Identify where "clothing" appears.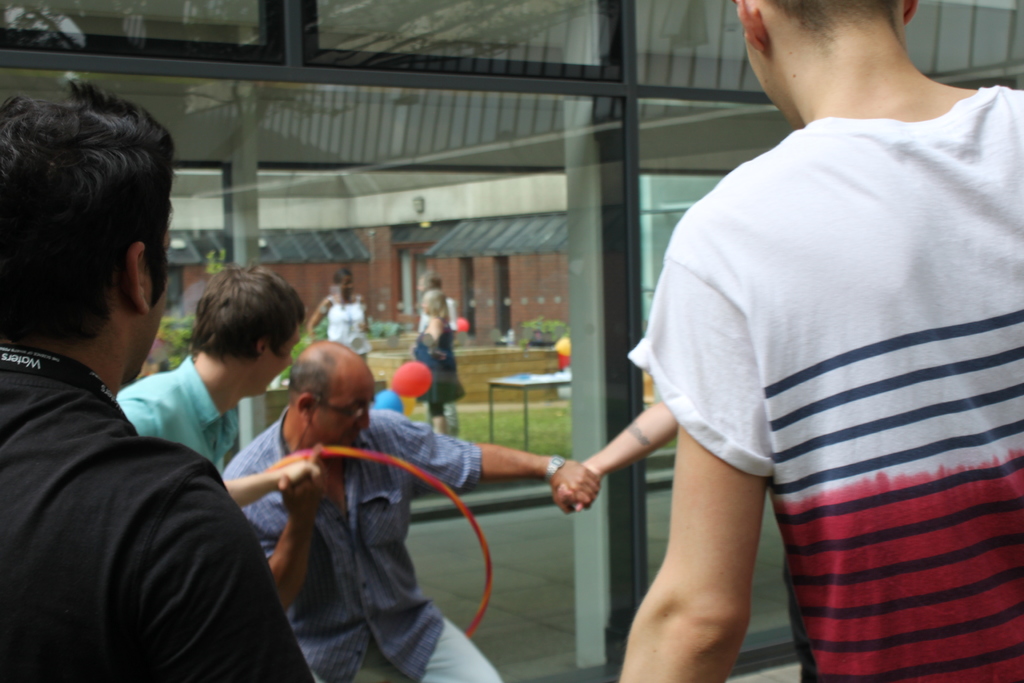
Appears at (left=2, top=354, right=335, bottom=682).
